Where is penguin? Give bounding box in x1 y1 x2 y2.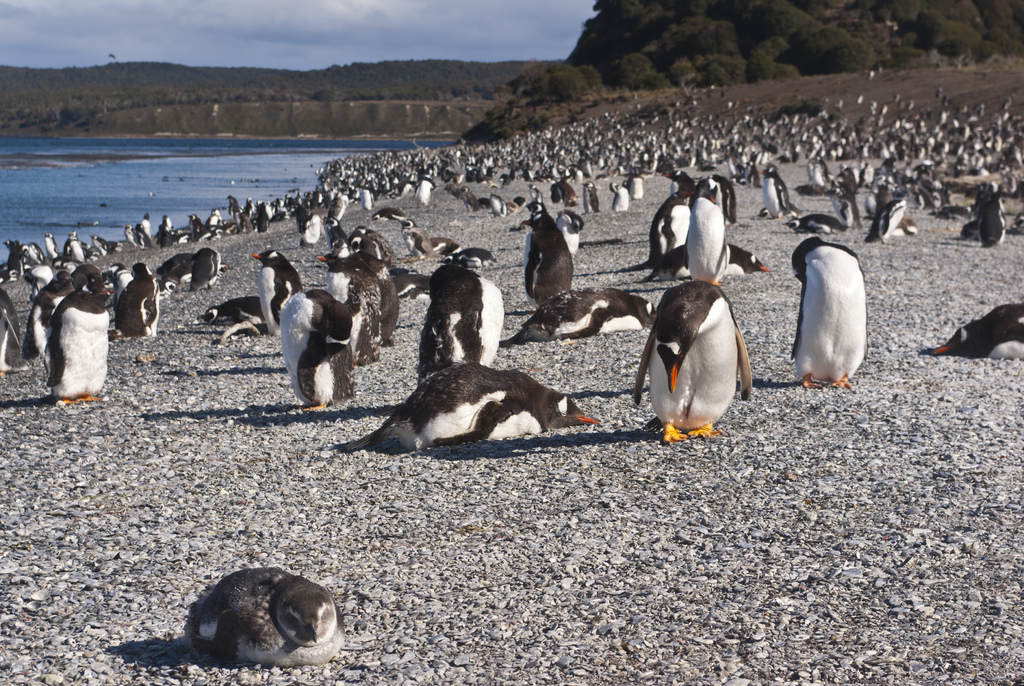
683 177 728 285.
